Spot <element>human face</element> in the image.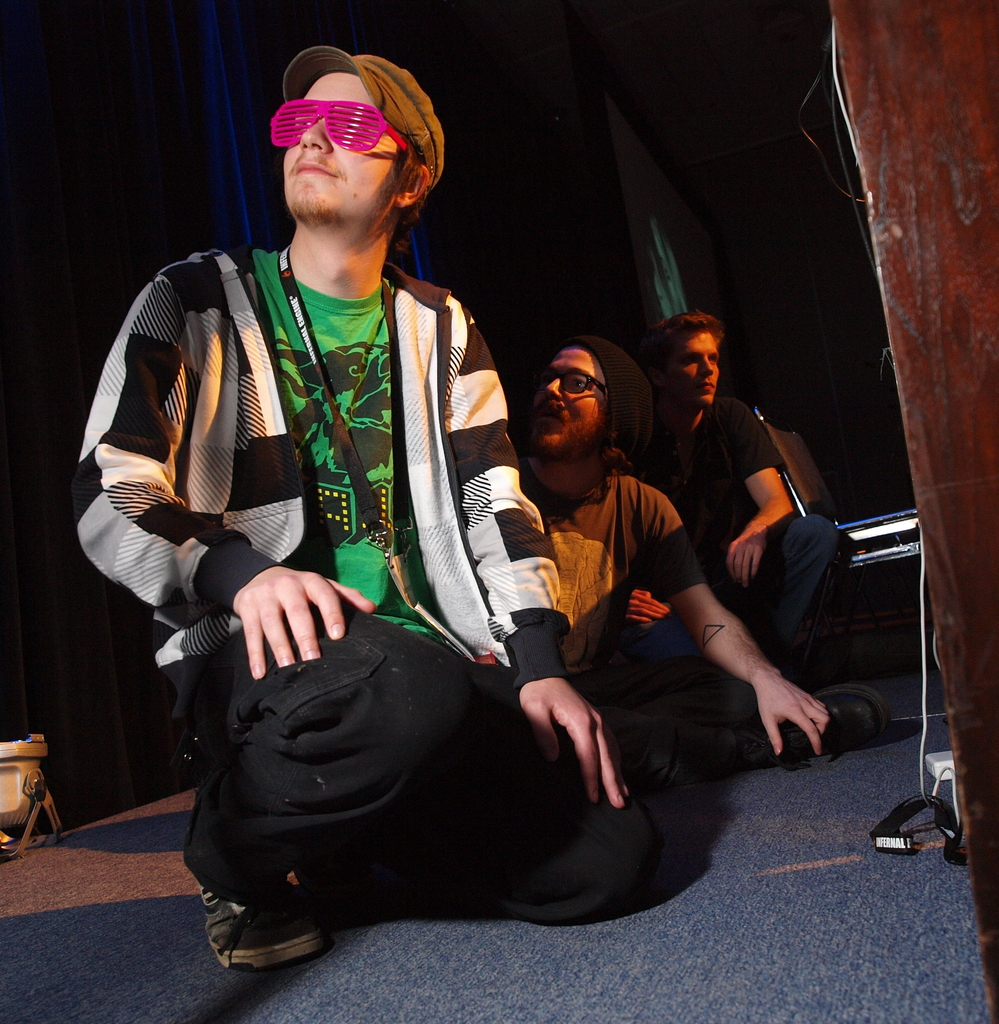
<element>human face</element> found at bbox=(530, 350, 604, 457).
